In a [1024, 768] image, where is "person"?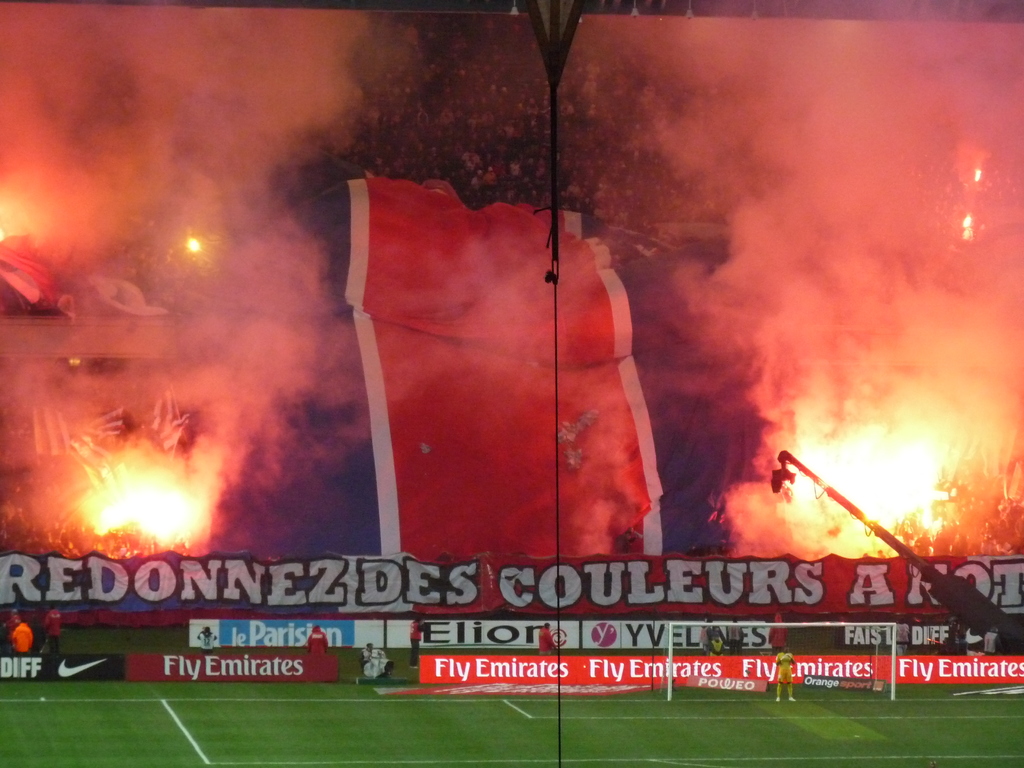
193, 626, 218, 655.
